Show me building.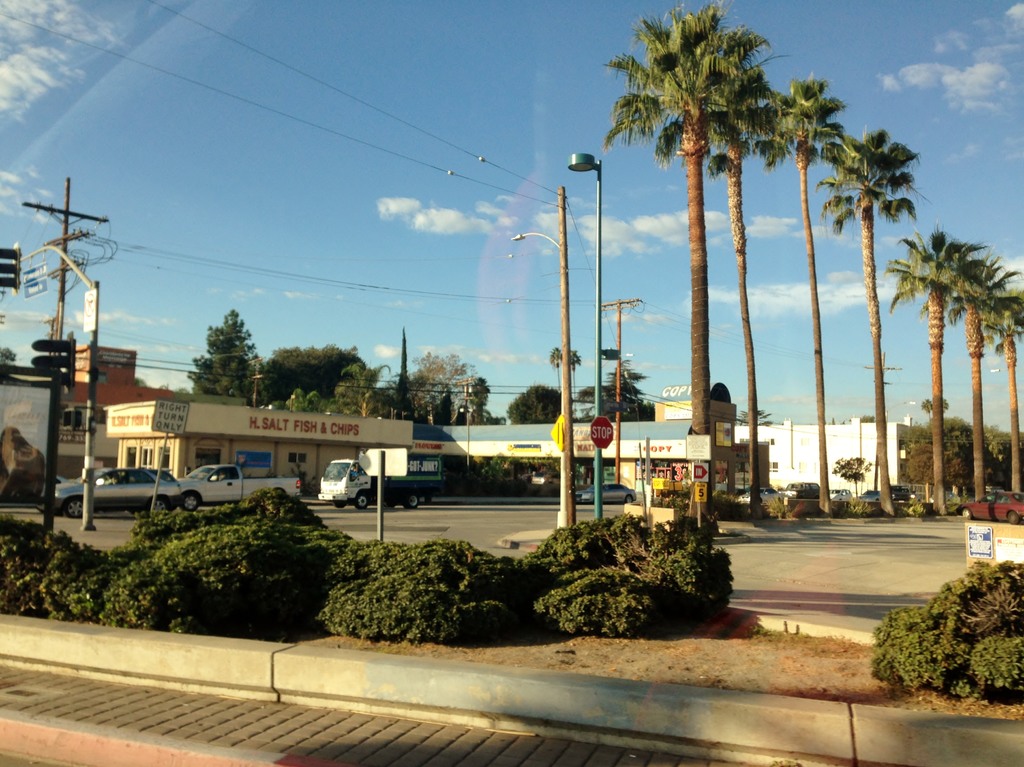
building is here: x1=100, y1=395, x2=415, y2=486.
